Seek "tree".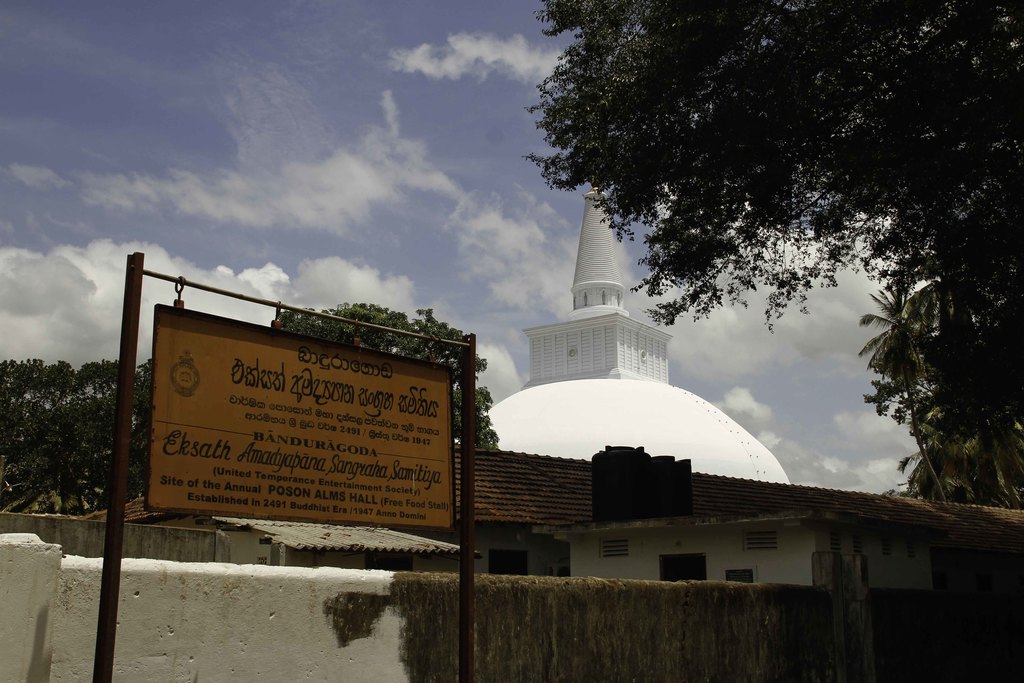
<region>523, 0, 1023, 441</region>.
